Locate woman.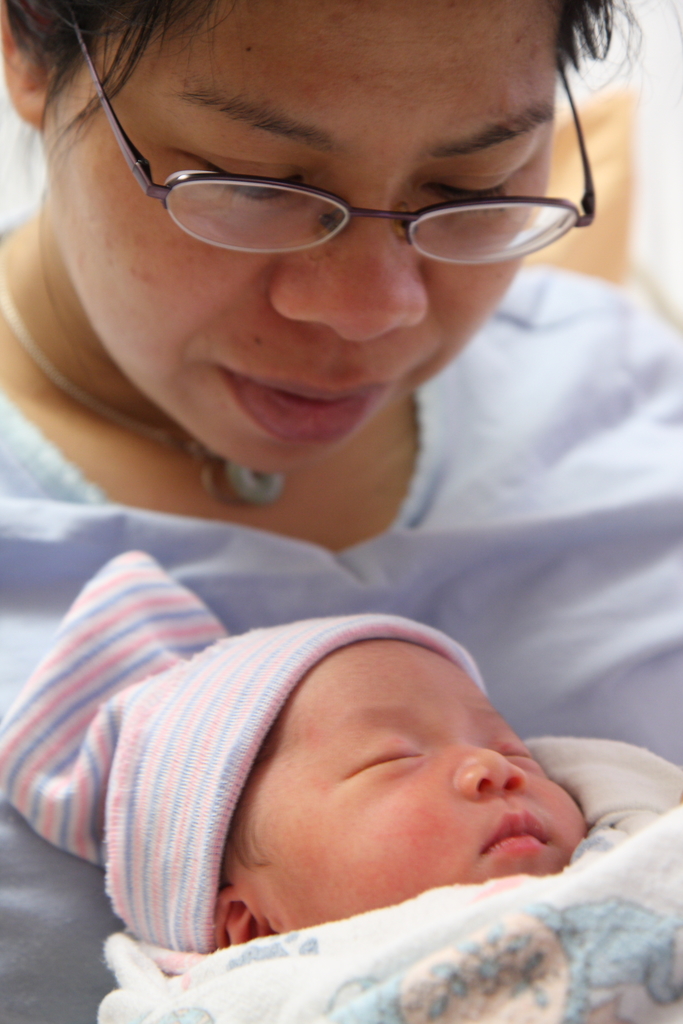
Bounding box: [0, 0, 682, 862].
